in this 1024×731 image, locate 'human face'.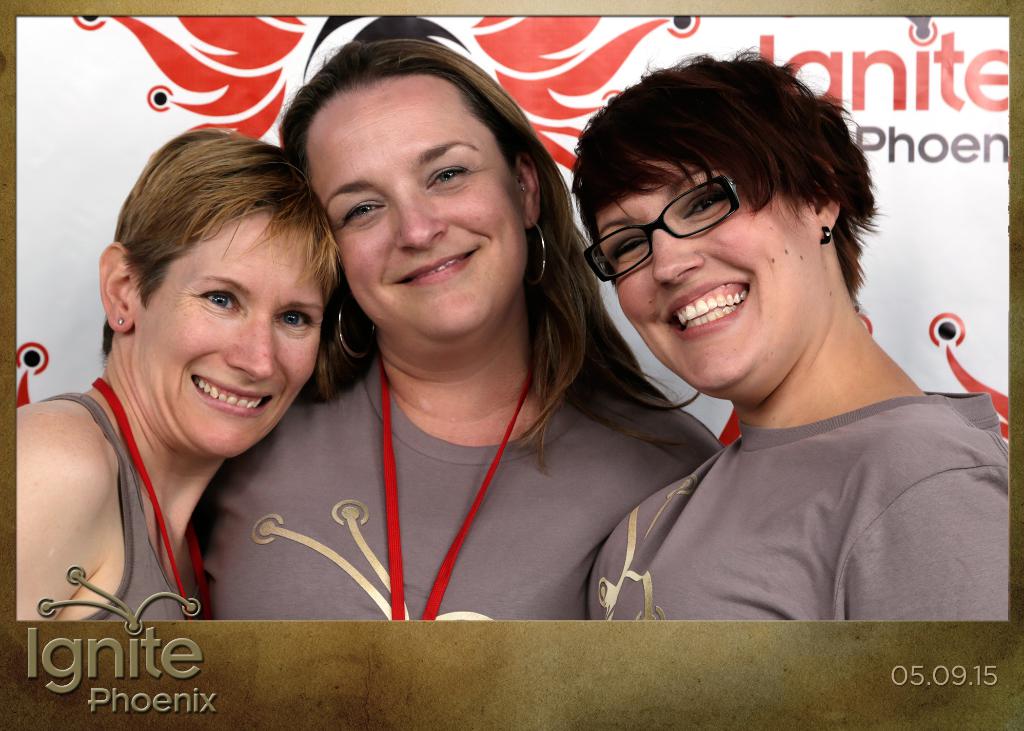
Bounding box: select_region(310, 72, 528, 343).
